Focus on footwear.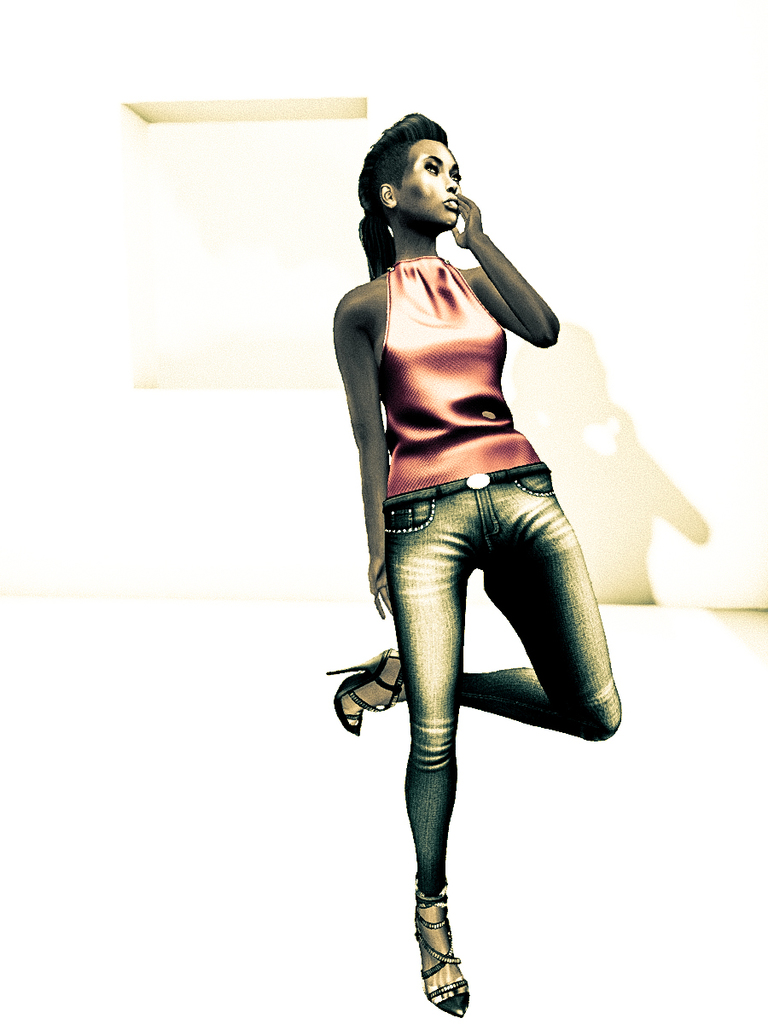
Focused at detection(320, 644, 403, 740).
